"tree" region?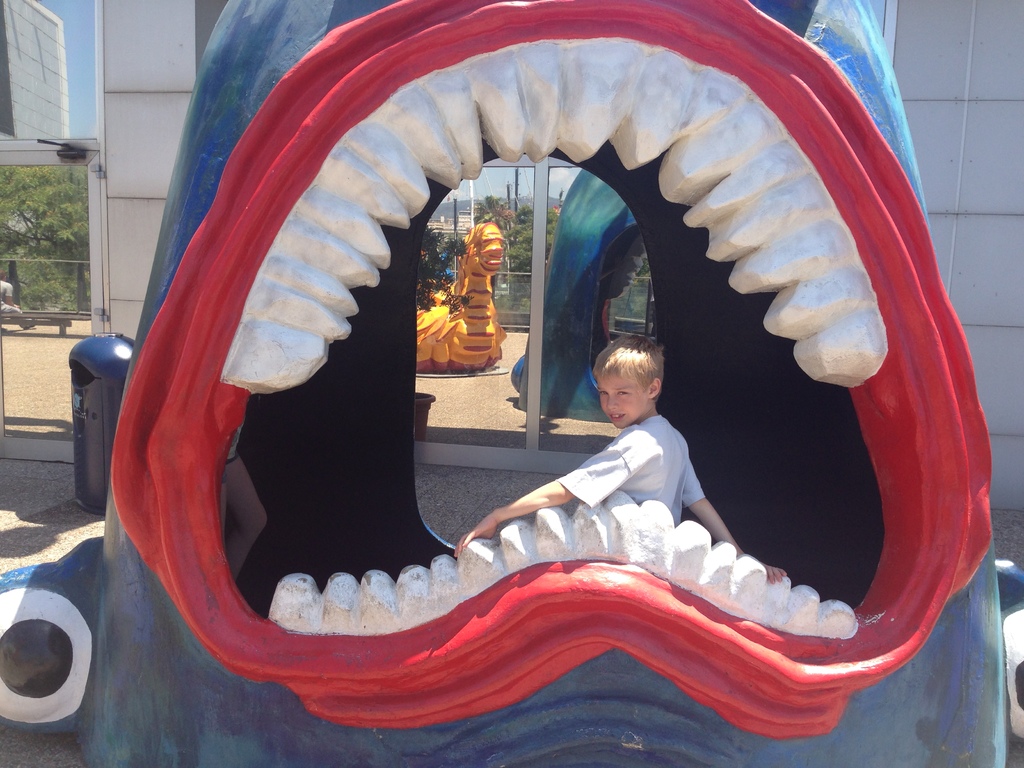
415/221/470/312
